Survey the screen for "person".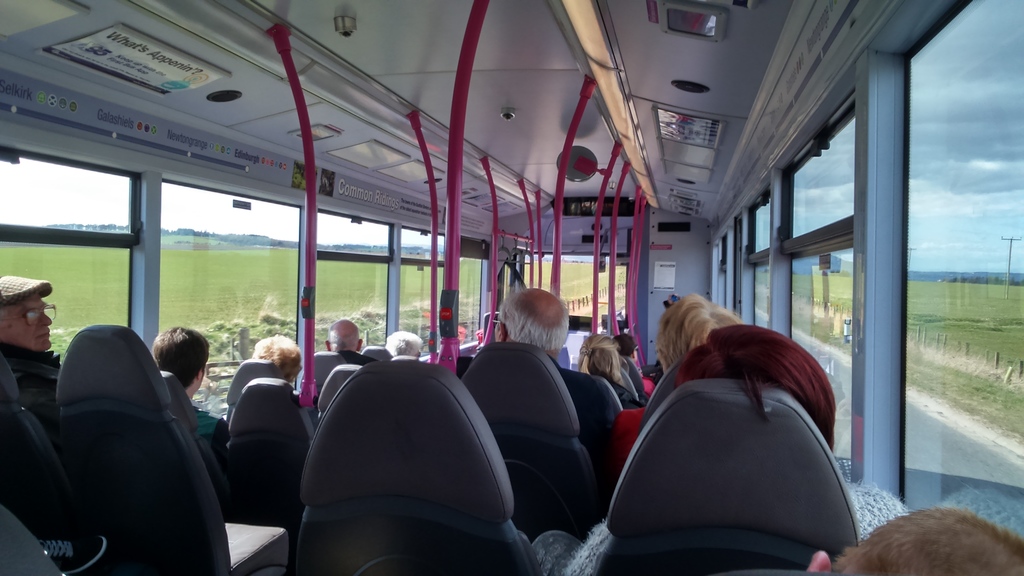
Survey found: <bbox>0, 275, 65, 438</bbox>.
